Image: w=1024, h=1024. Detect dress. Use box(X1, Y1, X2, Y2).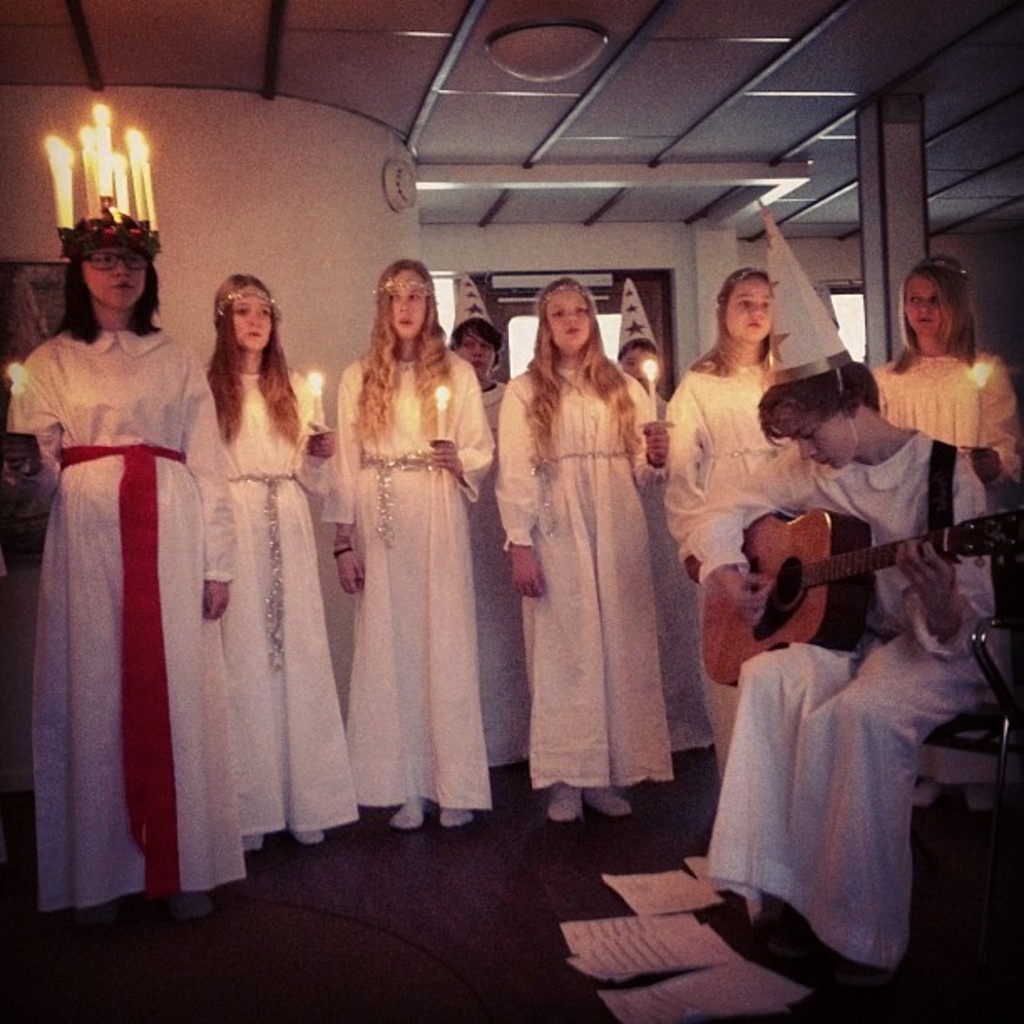
box(490, 370, 674, 786).
